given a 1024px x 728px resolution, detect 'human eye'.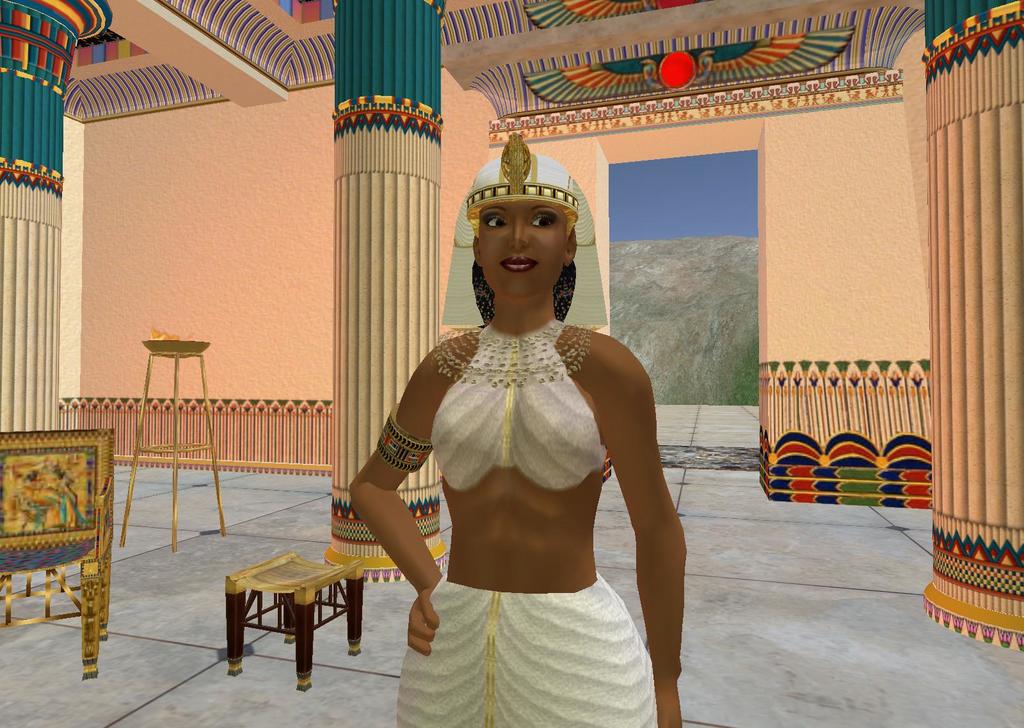
<bbox>480, 214, 509, 231</bbox>.
